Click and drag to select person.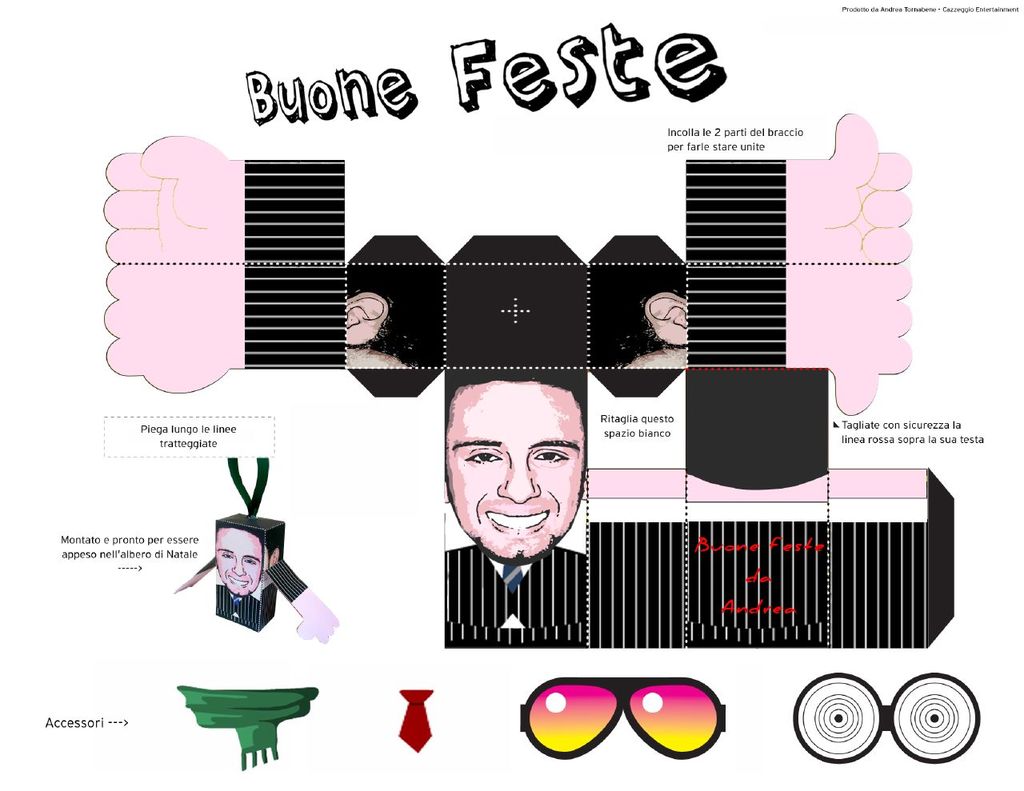
Selection: x1=215 y1=521 x2=263 y2=630.
